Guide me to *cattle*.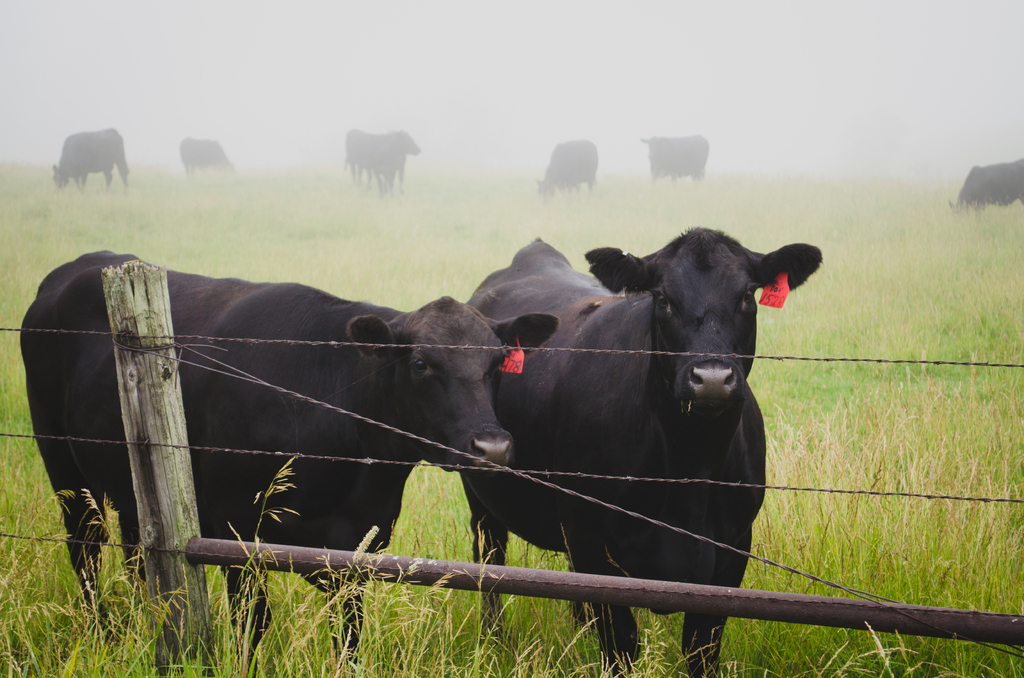
Guidance: (left=530, top=140, right=598, bottom=194).
